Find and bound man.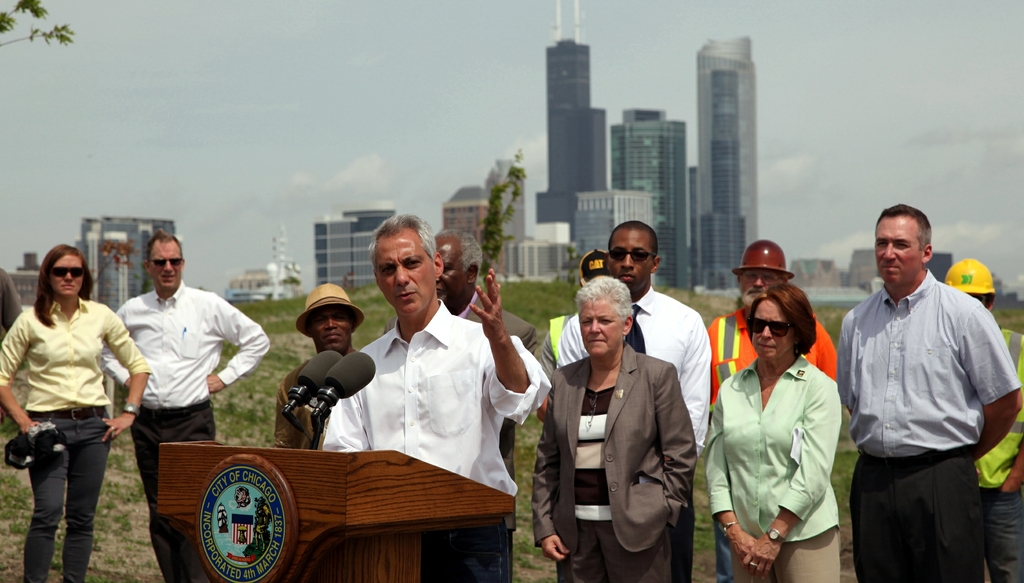
Bound: <bbox>557, 222, 710, 582</bbox>.
